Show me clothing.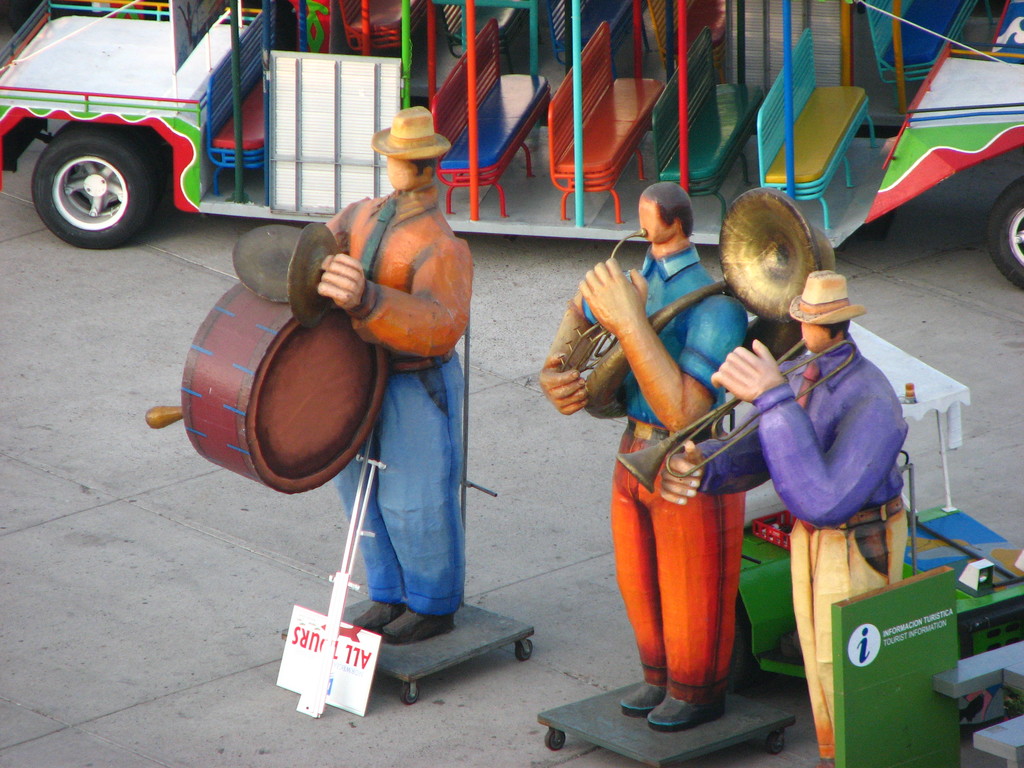
clothing is here: {"left": 330, "top": 191, "right": 483, "bottom": 609}.
